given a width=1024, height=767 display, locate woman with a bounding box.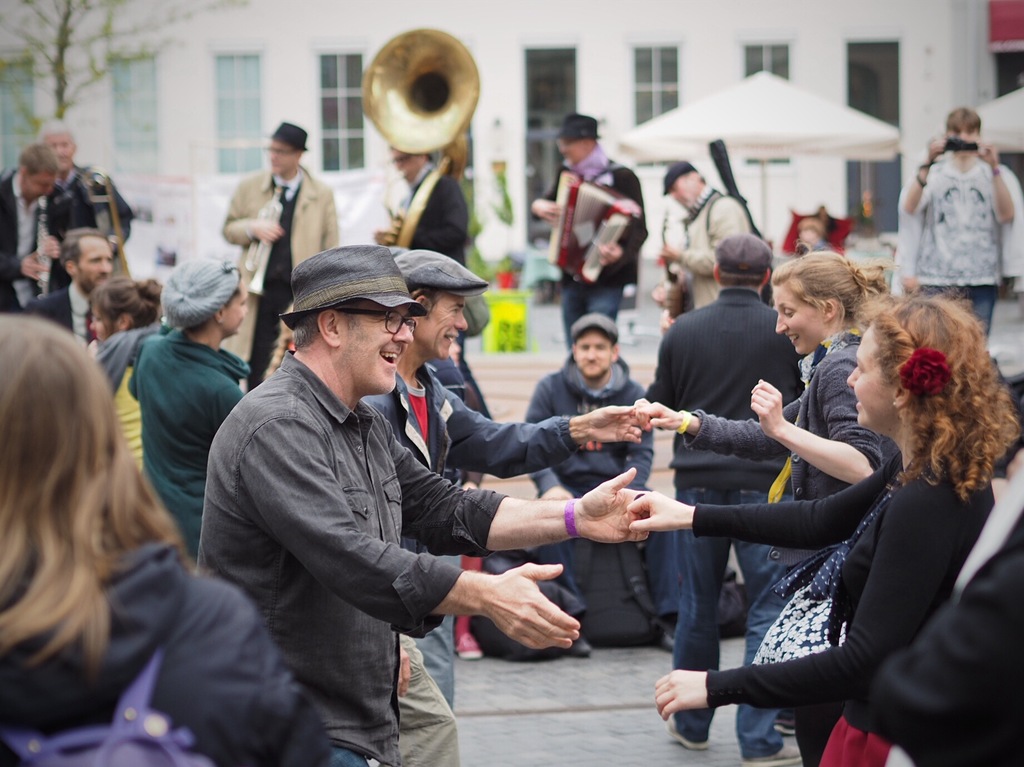
Located: <bbox>124, 268, 259, 573</bbox>.
